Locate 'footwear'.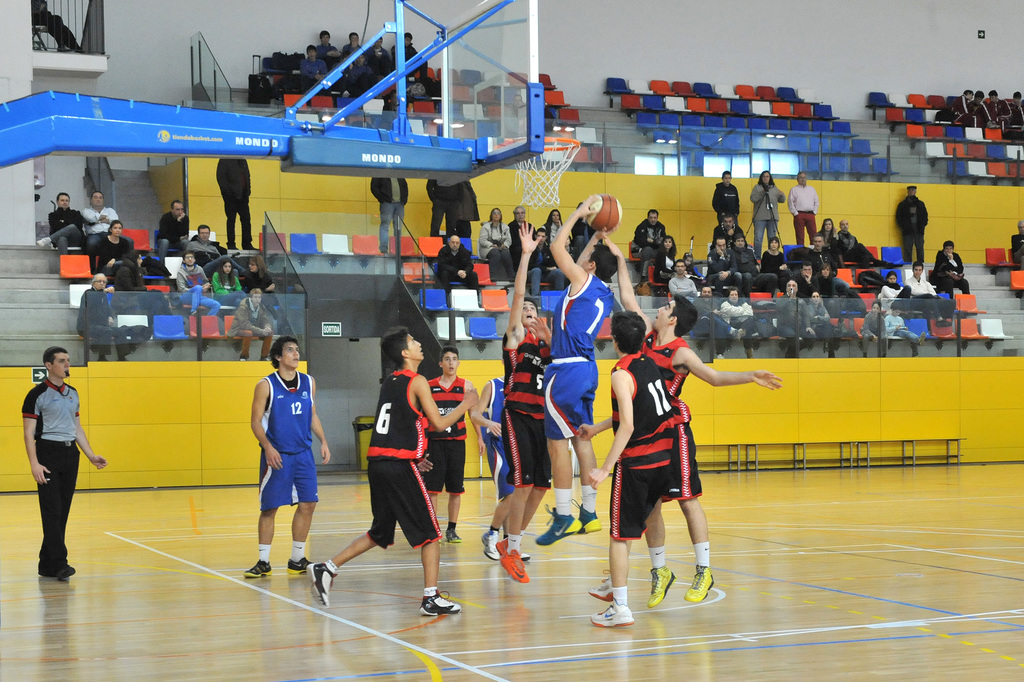
Bounding box: [287,557,311,576].
